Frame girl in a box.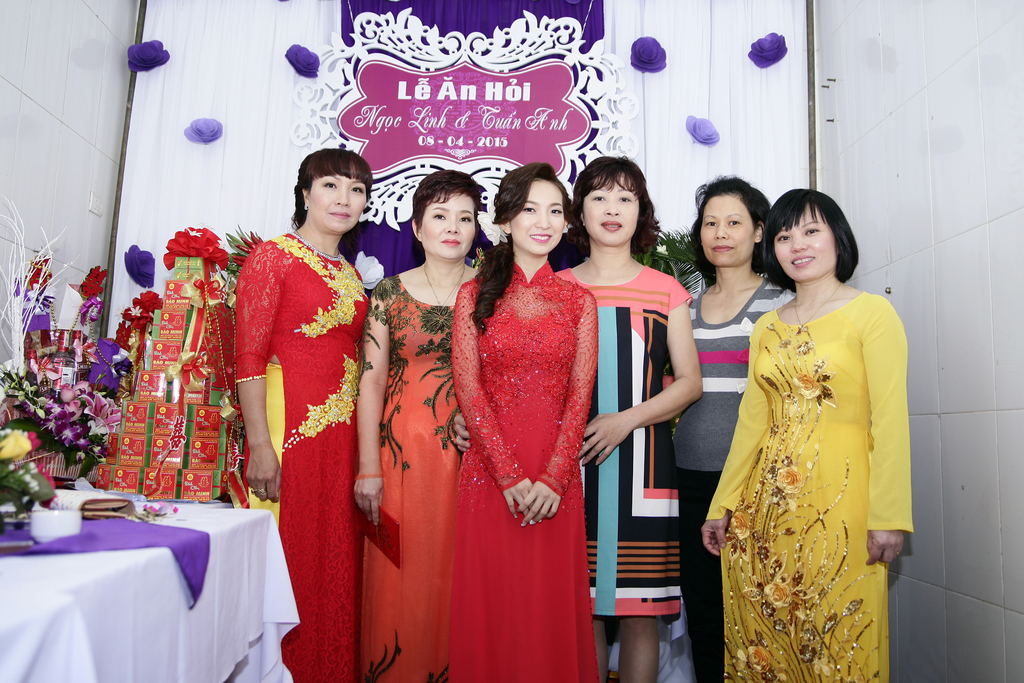
(x1=451, y1=158, x2=598, y2=679).
